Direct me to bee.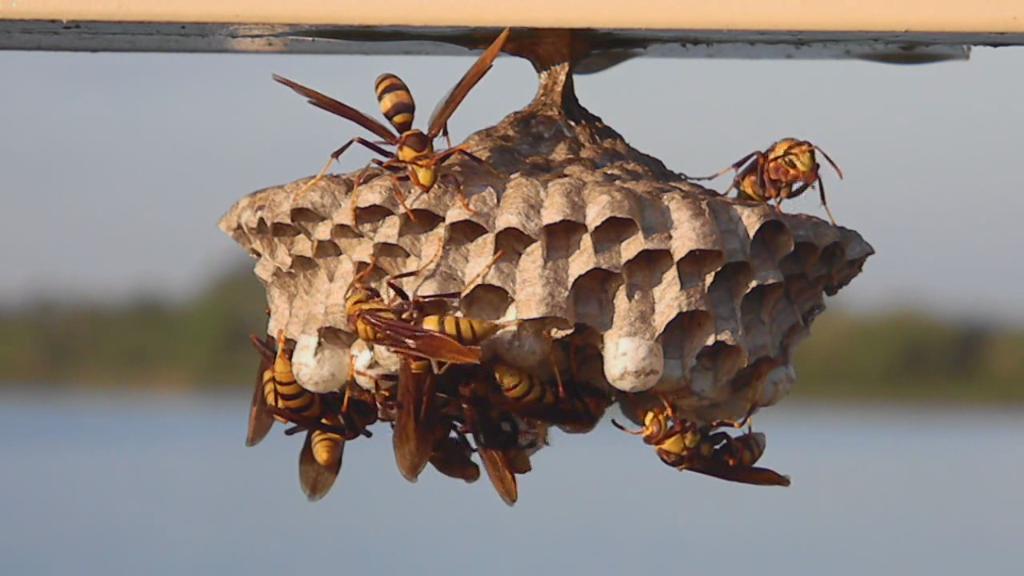
Direction: <box>330,231,491,385</box>.
